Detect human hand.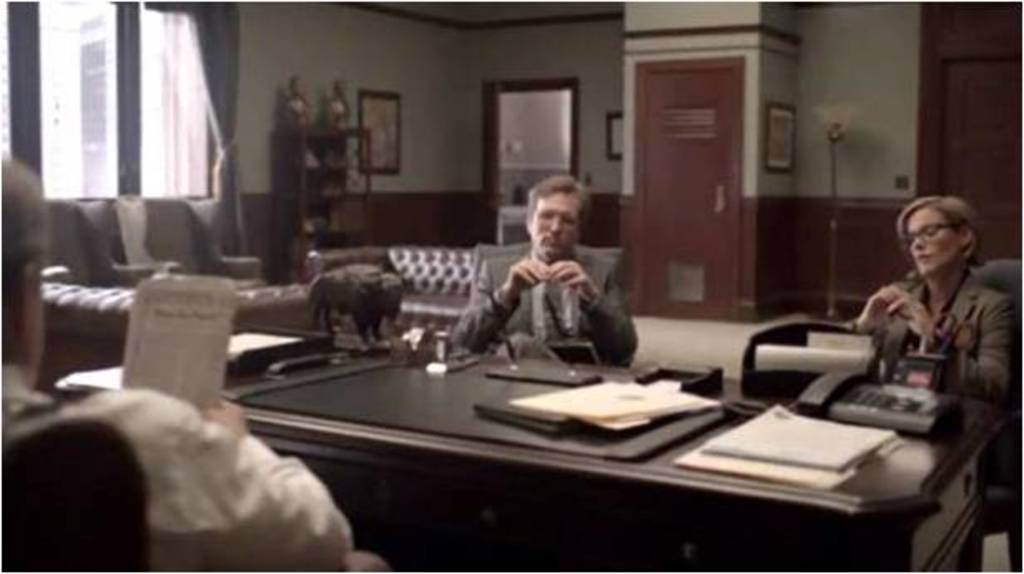
Detected at select_region(866, 283, 903, 329).
